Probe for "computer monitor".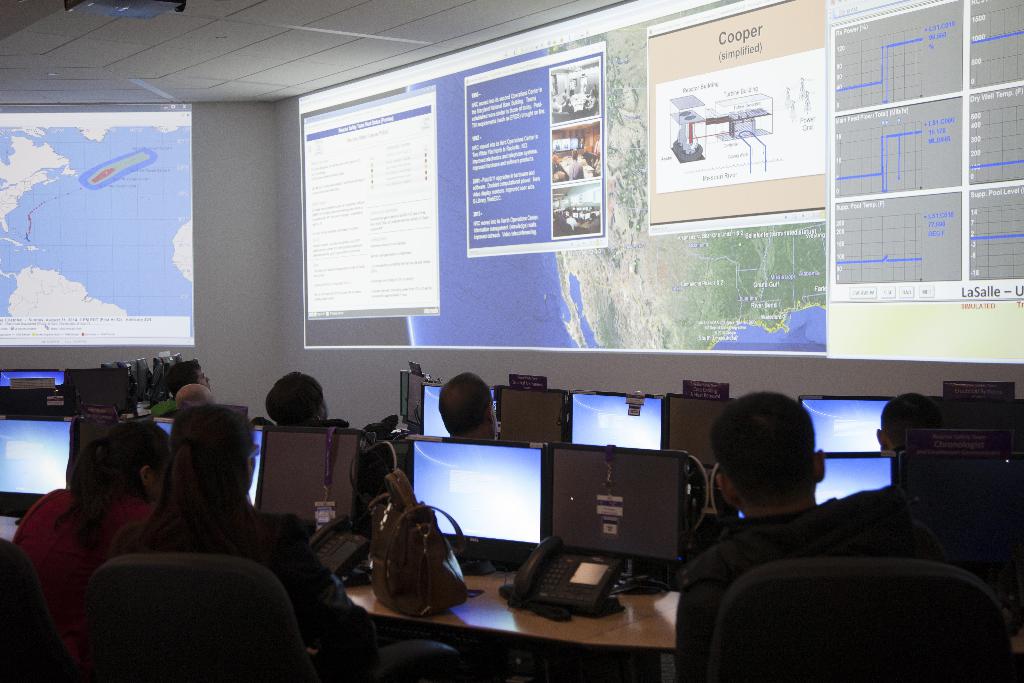
Probe result: 406:365:424:434.
